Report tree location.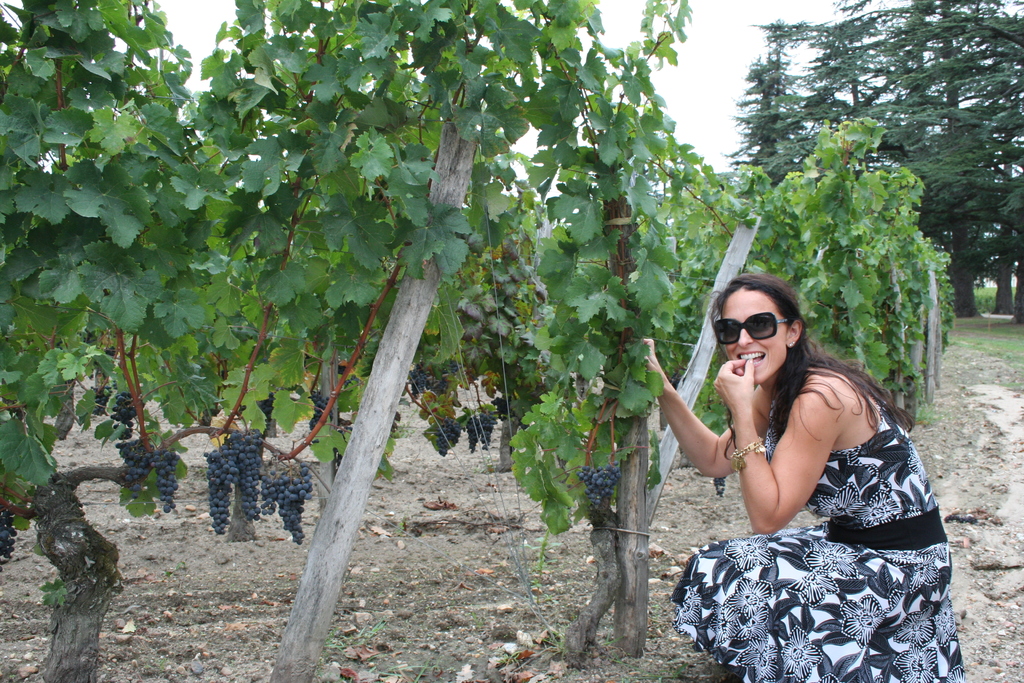
Report: [528,0,747,654].
